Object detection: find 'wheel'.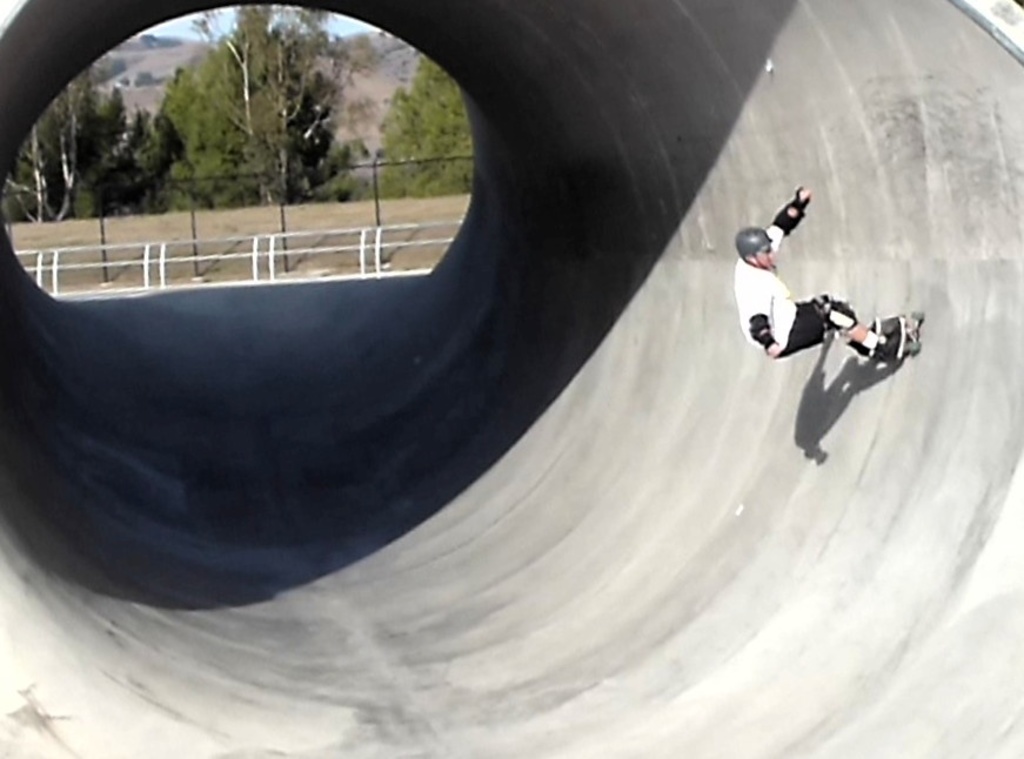
crop(908, 341, 922, 355).
